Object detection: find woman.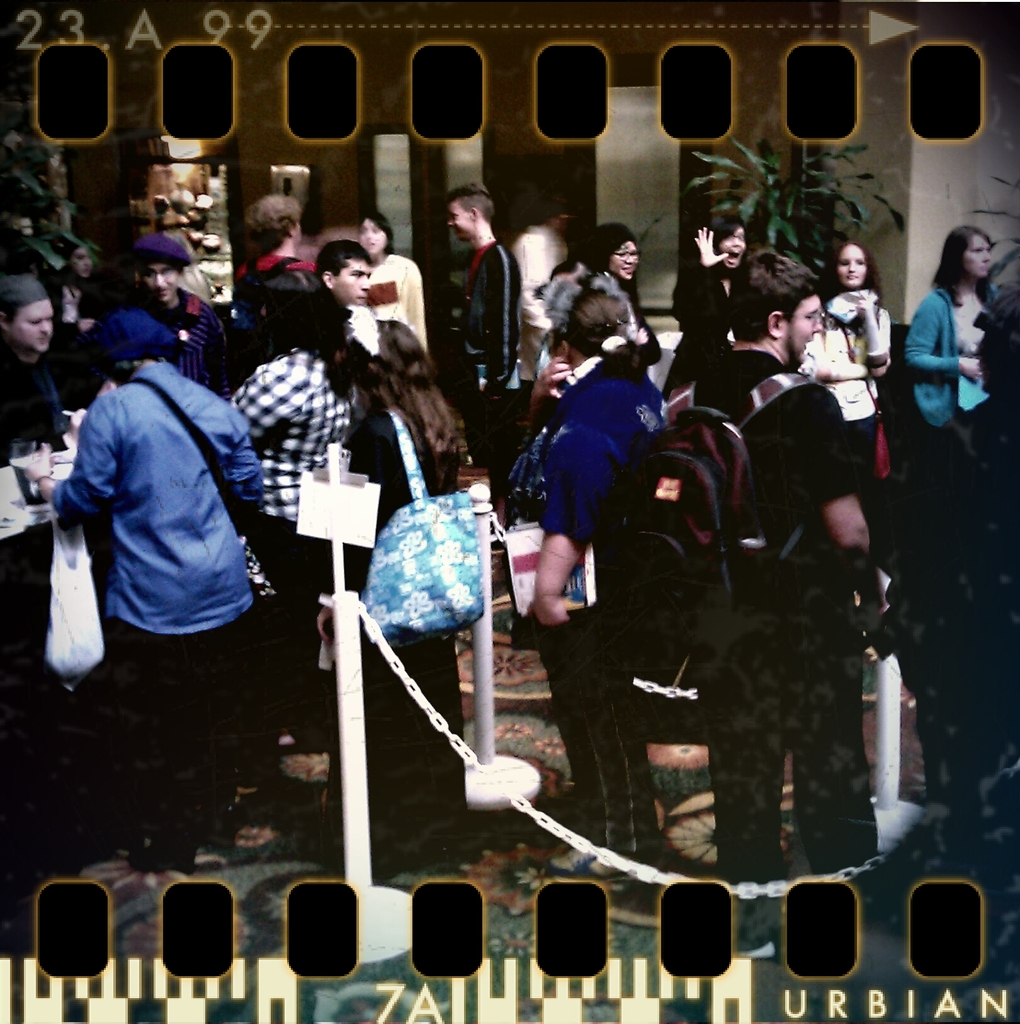
Rect(0, 270, 77, 574).
